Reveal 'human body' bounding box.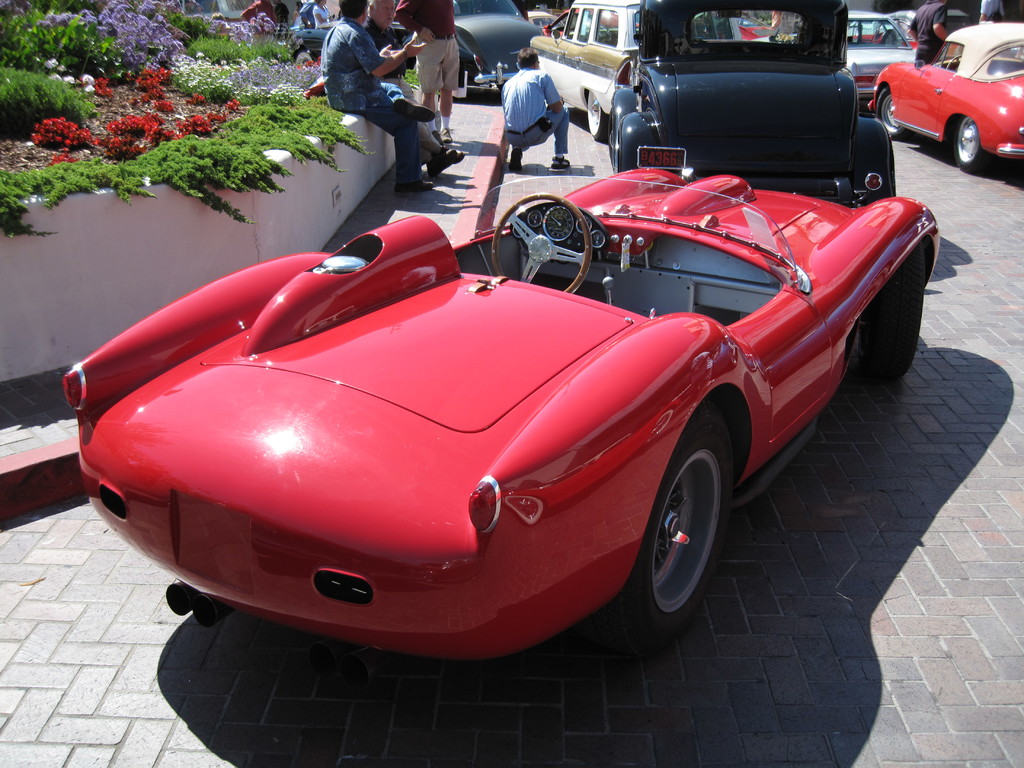
Revealed: [x1=314, y1=6, x2=340, y2=32].
